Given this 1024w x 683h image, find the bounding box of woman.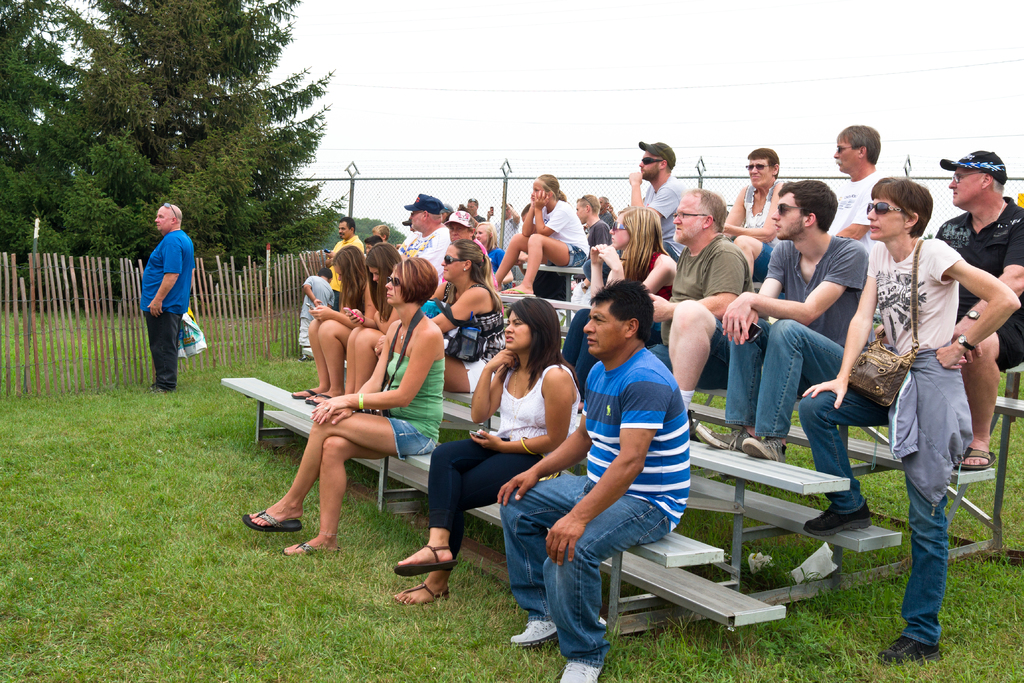
box=[796, 178, 1020, 667].
